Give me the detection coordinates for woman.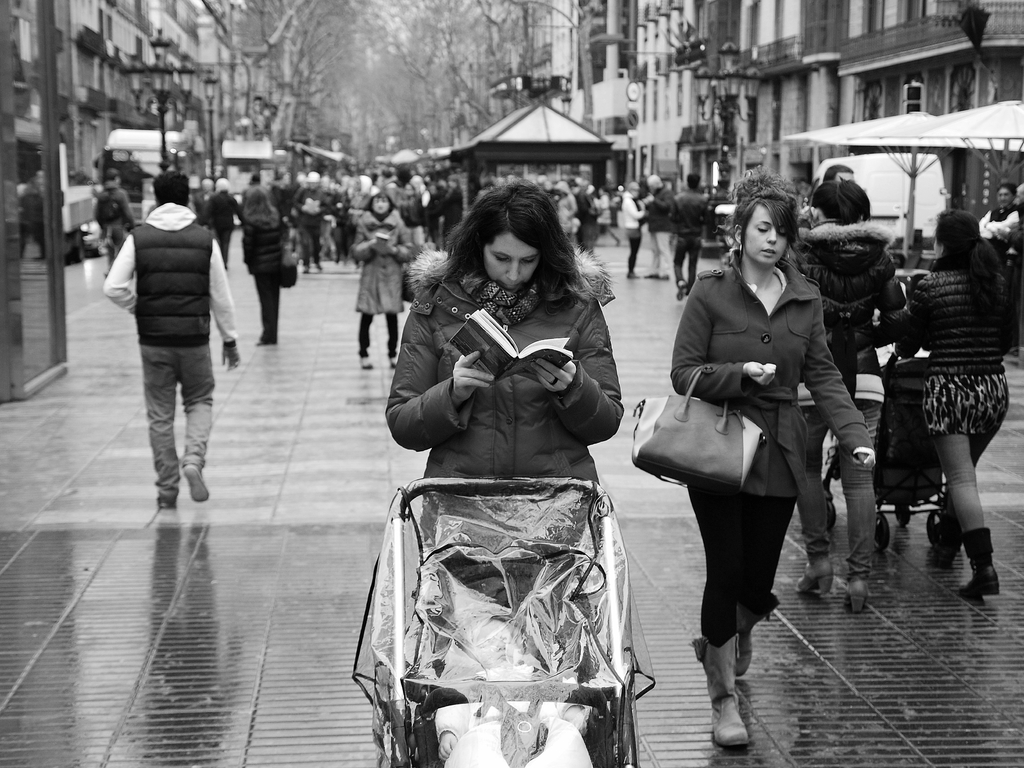
rect(354, 188, 415, 371).
